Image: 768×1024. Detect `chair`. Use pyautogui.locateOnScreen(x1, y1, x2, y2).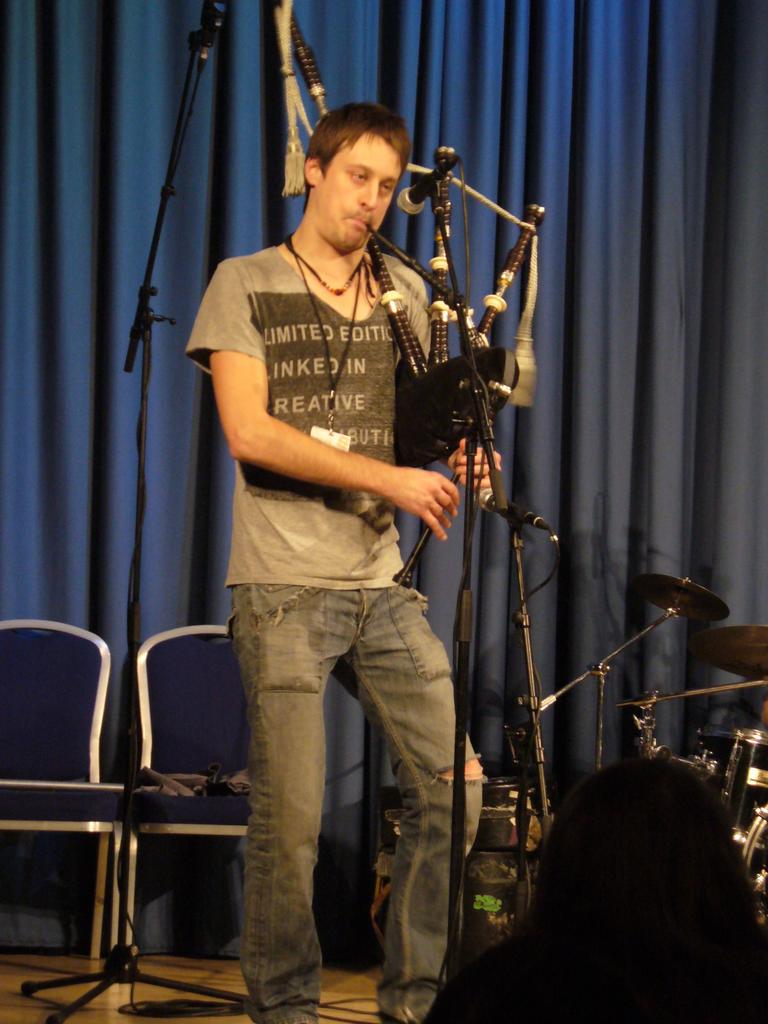
pyautogui.locateOnScreen(124, 627, 259, 961).
